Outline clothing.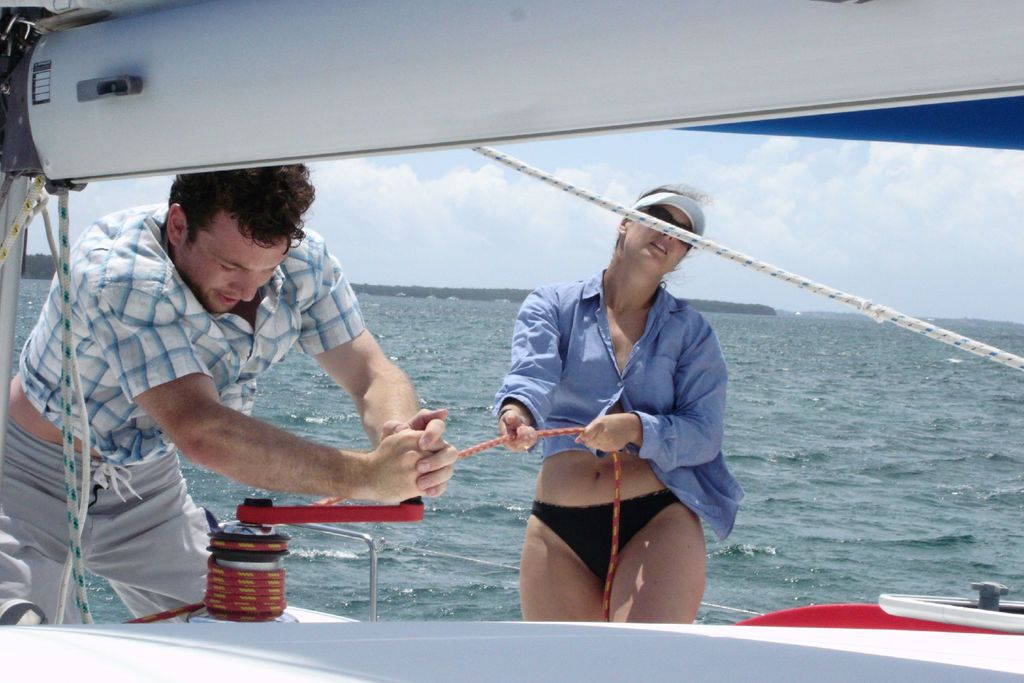
Outline: (509, 221, 740, 586).
